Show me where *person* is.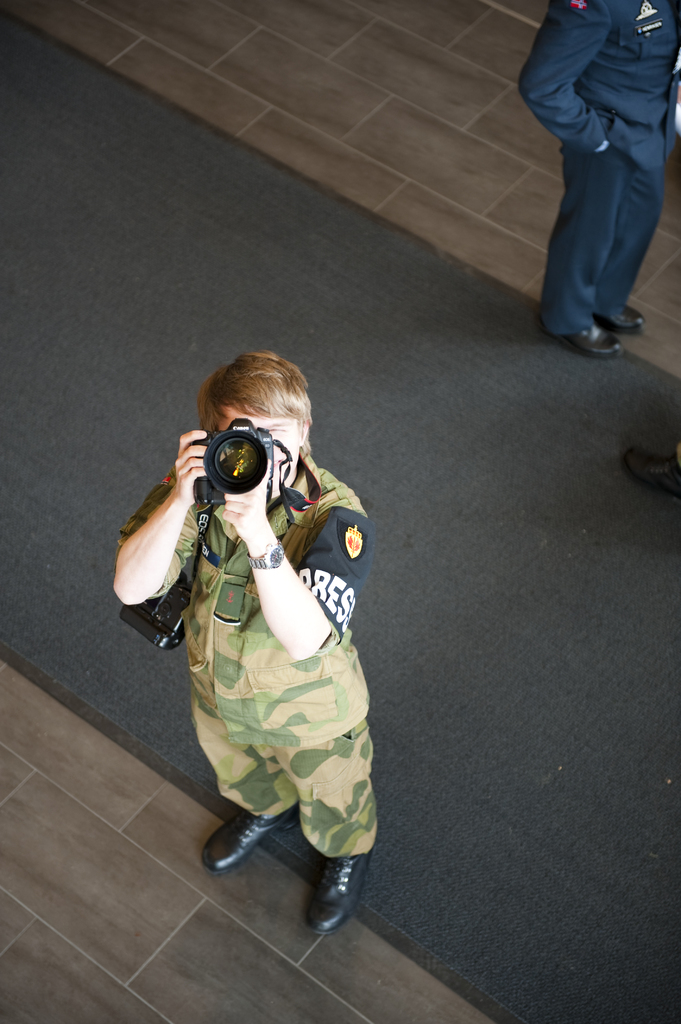
*person* is at x1=629 y1=444 x2=680 y2=498.
